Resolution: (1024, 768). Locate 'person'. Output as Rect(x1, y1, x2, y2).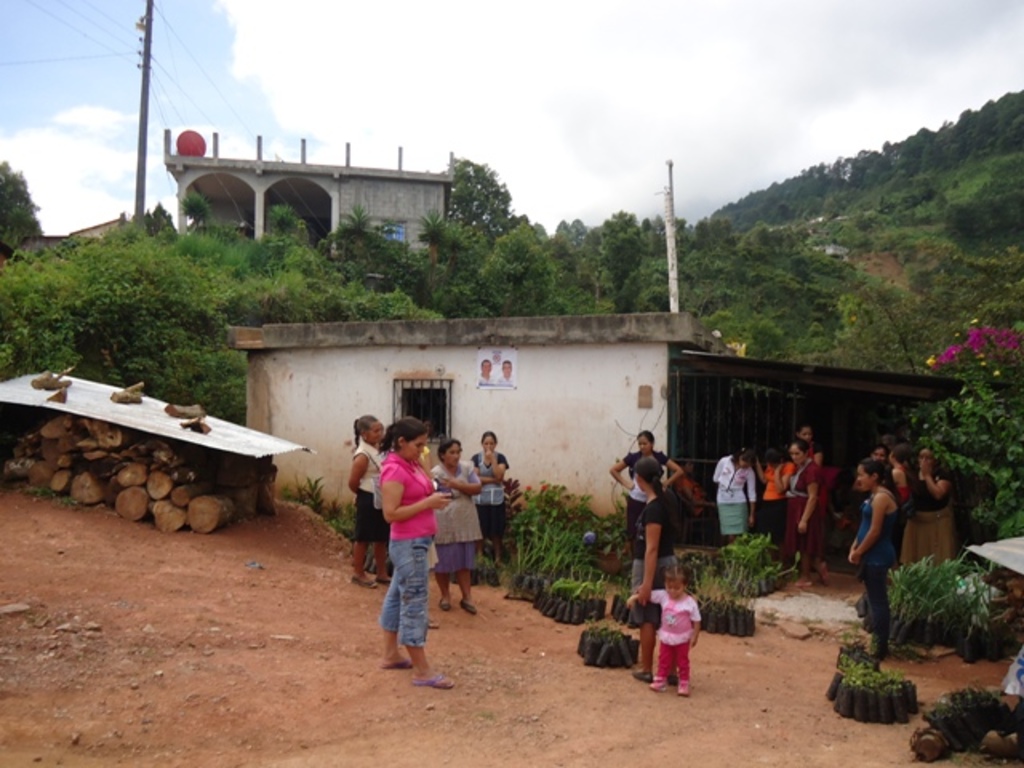
Rect(432, 437, 480, 610).
